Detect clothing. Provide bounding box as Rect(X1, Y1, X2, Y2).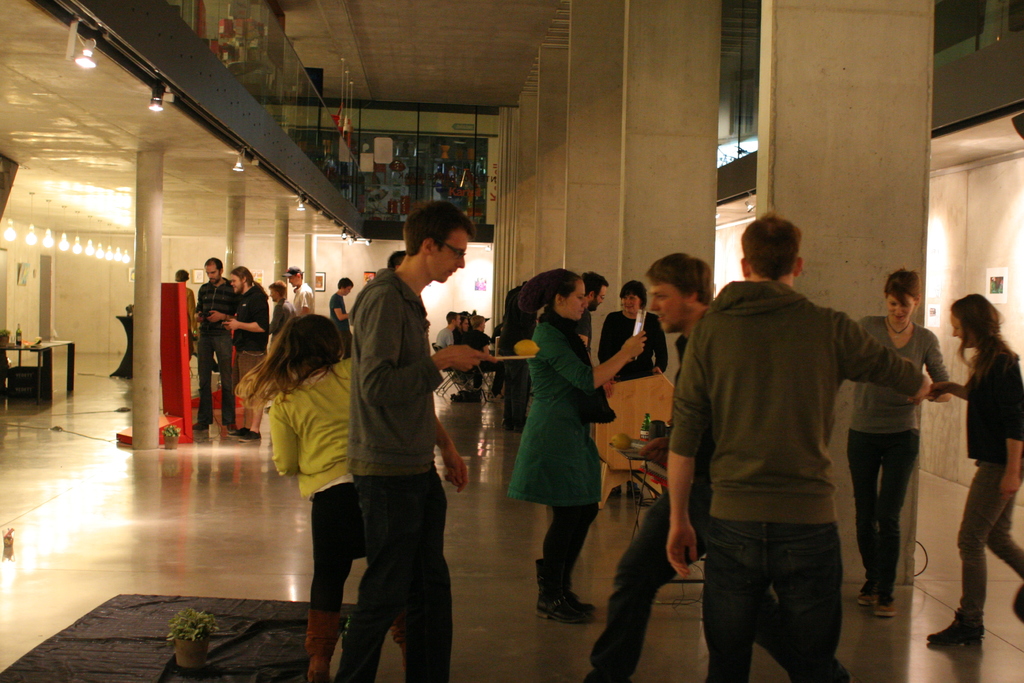
Rect(258, 350, 354, 490).
